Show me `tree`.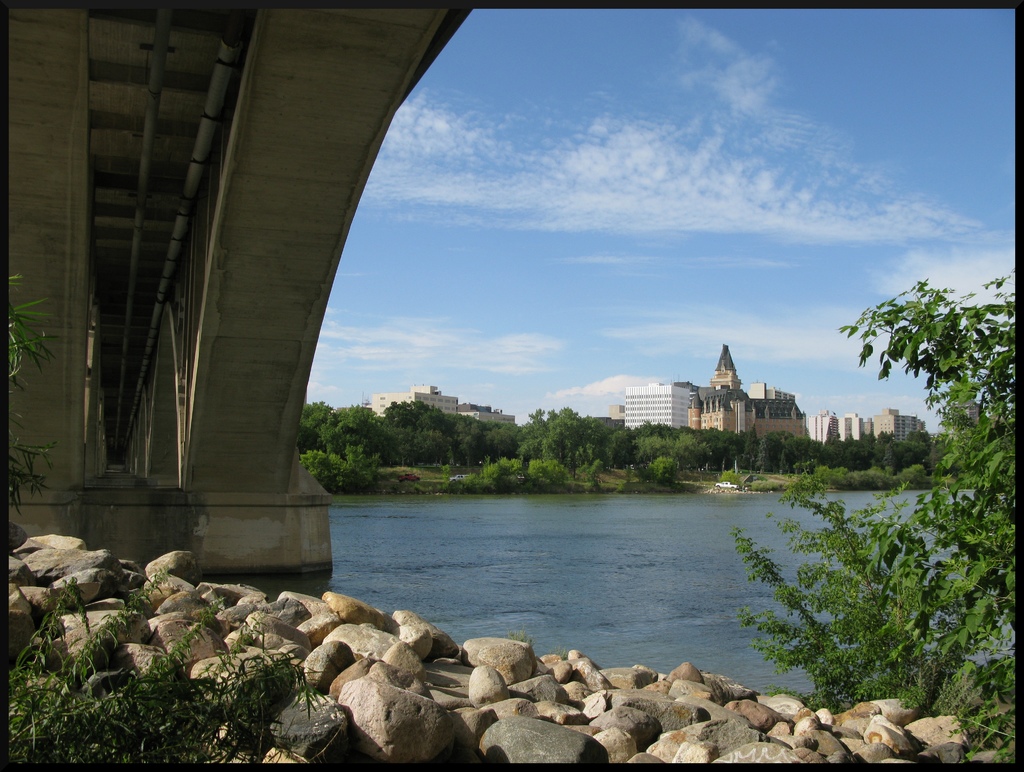
`tree` is here: 825,428,929,477.
